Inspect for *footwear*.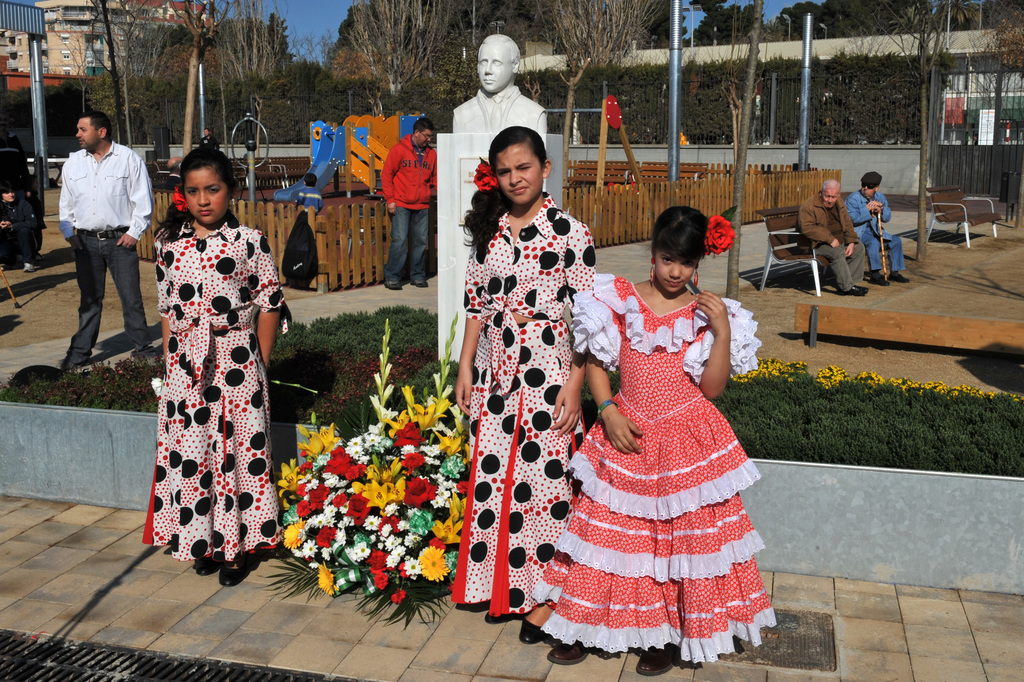
Inspection: [x1=543, y1=639, x2=588, y2=667].
